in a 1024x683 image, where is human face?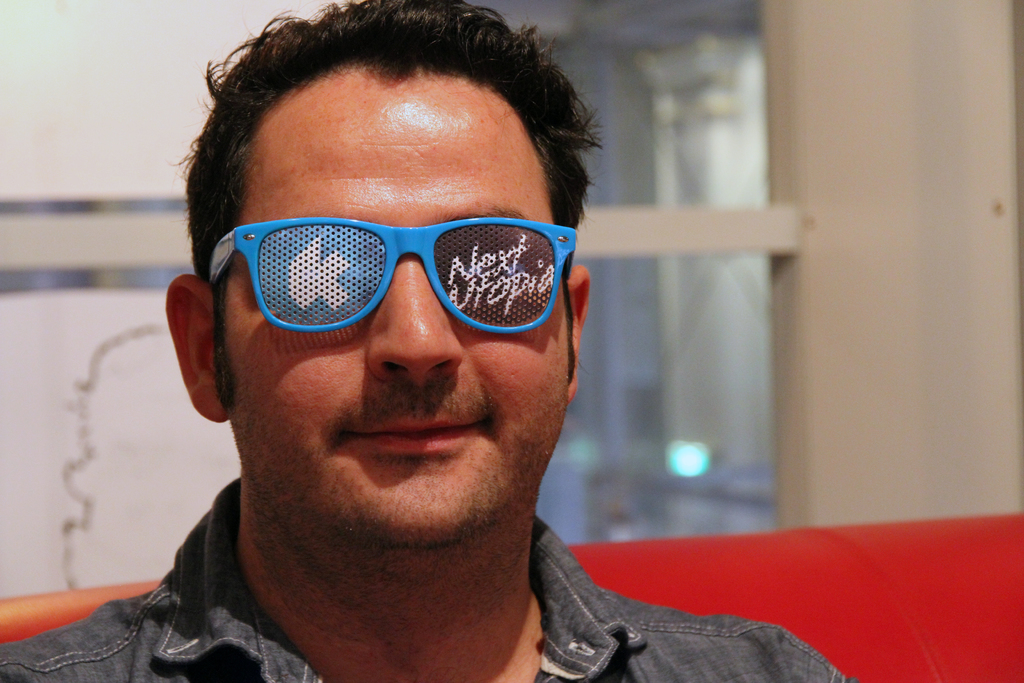
(220,55,579,549).
